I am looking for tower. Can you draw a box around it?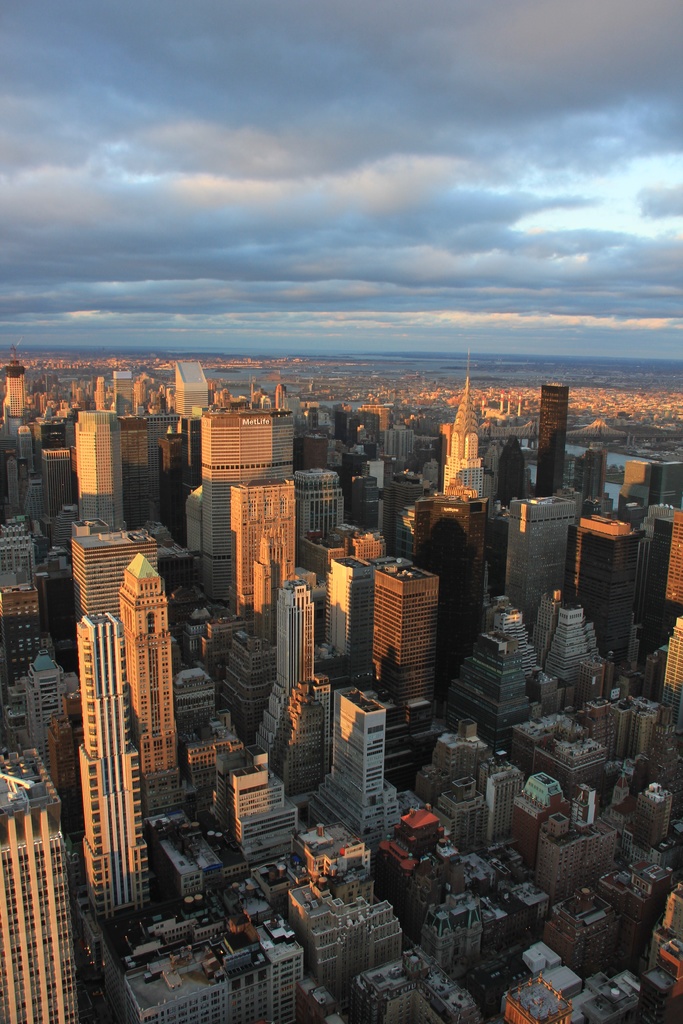
Sure, the bounding box is [x1=416, y1=491, x2=490, y2=678].
